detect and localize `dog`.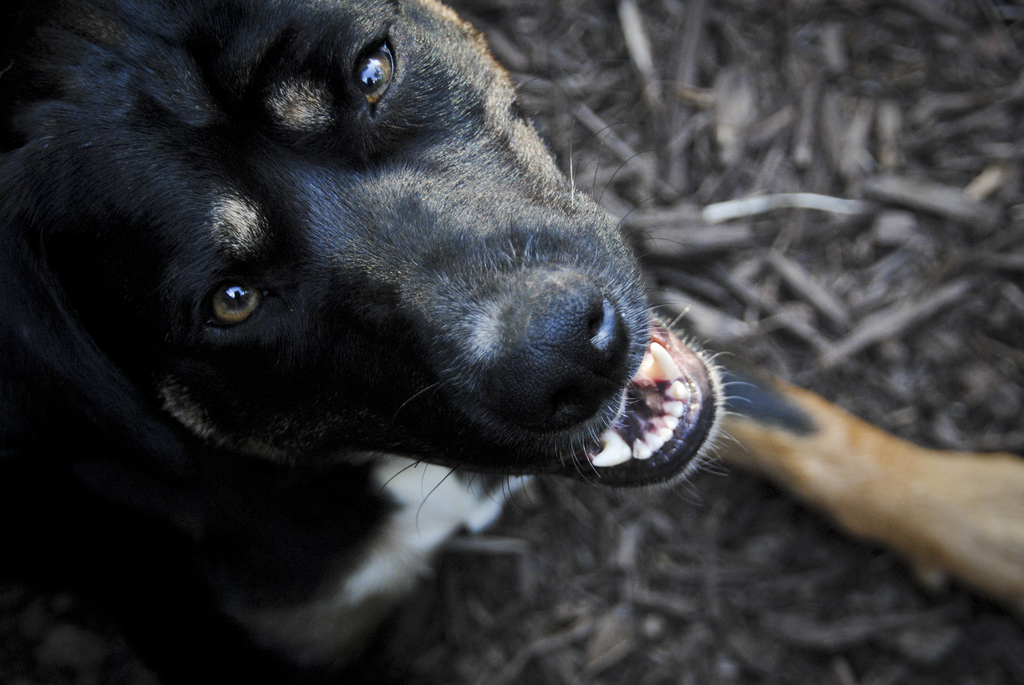
Localized at Rect(0, 0, 1023, 684).
